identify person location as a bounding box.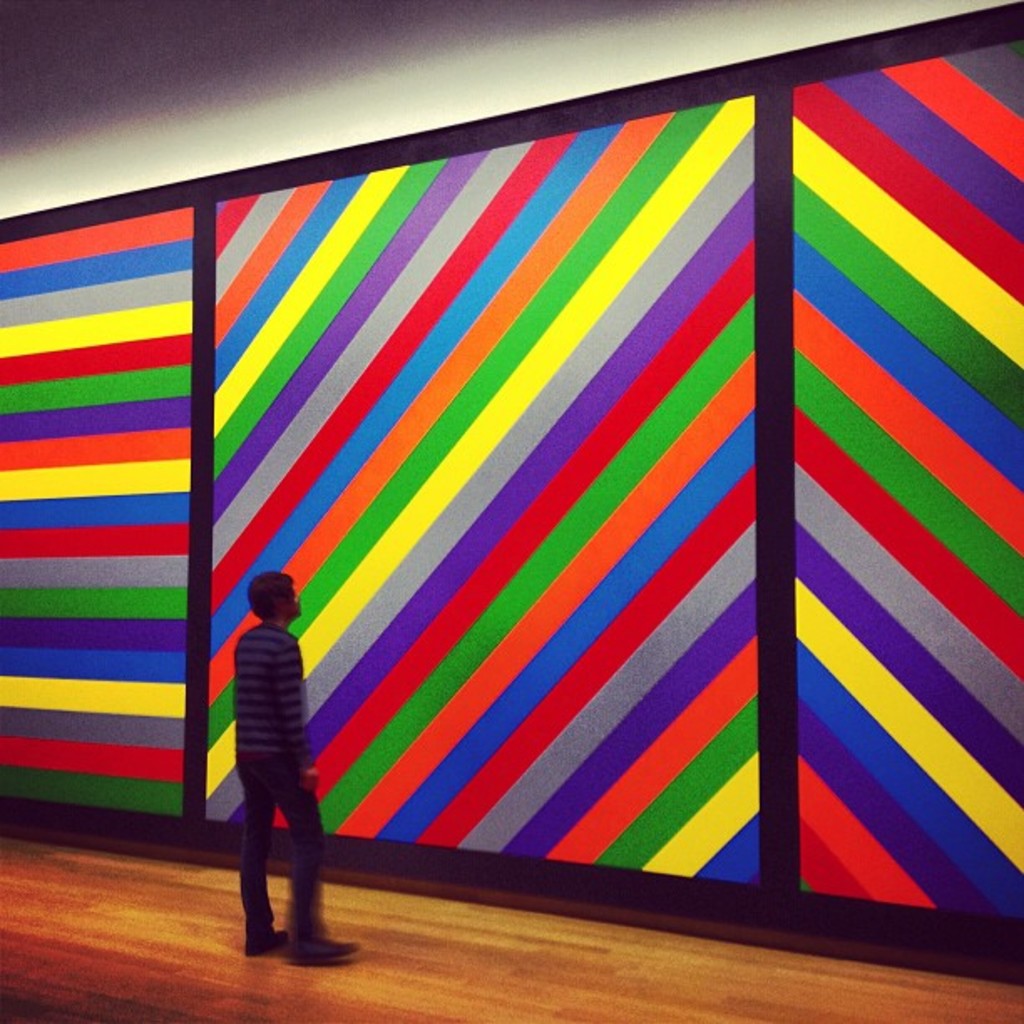
crop(231, 566, 360, 969).
